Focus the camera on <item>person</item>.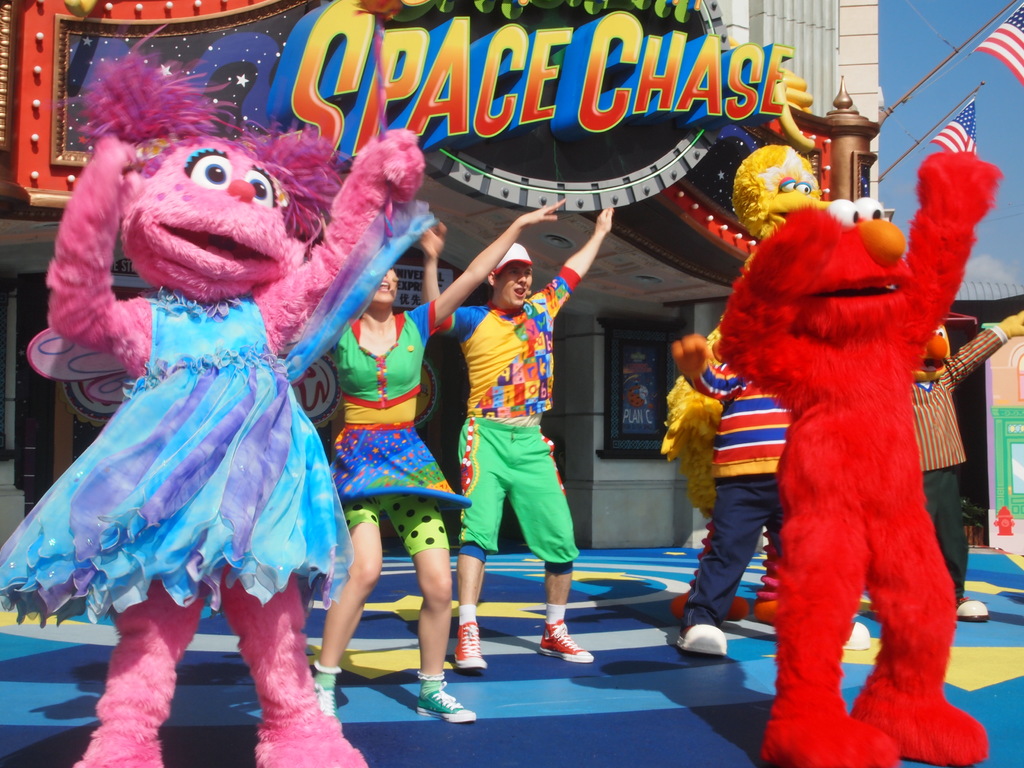
Focus region: x1=308 y1=192 x2=560 y2=724.
